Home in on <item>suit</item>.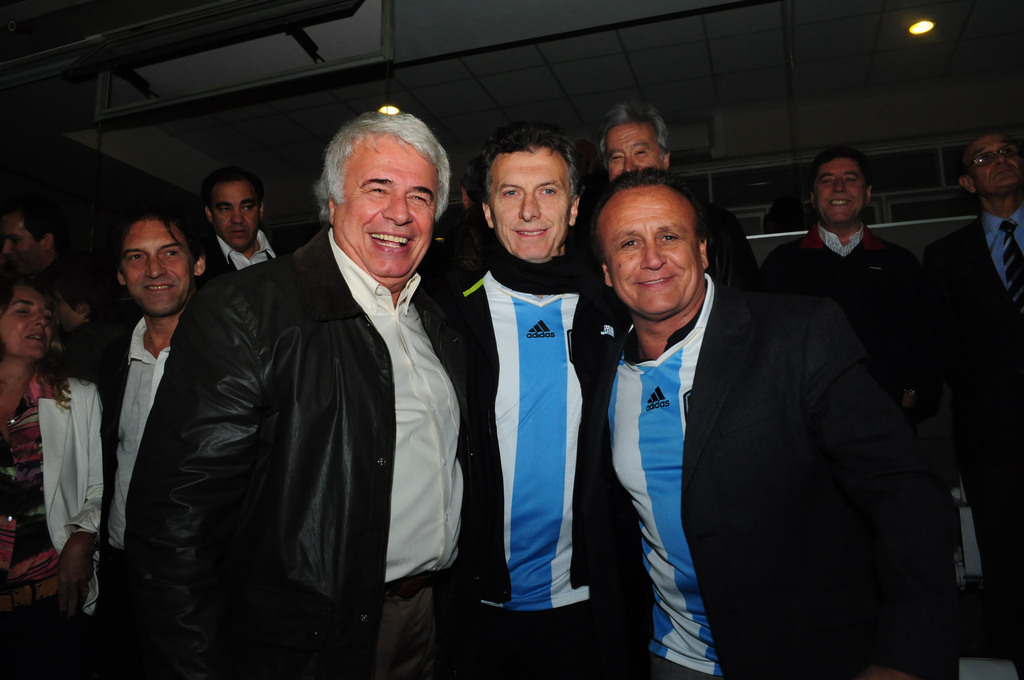
Homed in at box=[193, 235, 288, 282].
